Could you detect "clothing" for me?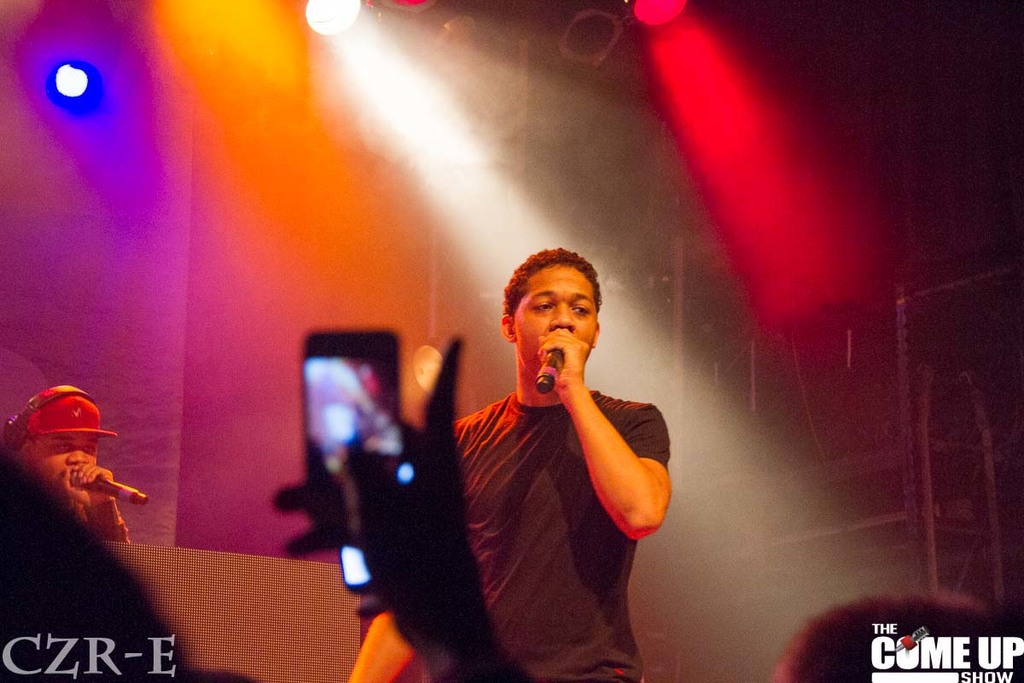
Detection result: l=448, t=390, r=667, b=682.
